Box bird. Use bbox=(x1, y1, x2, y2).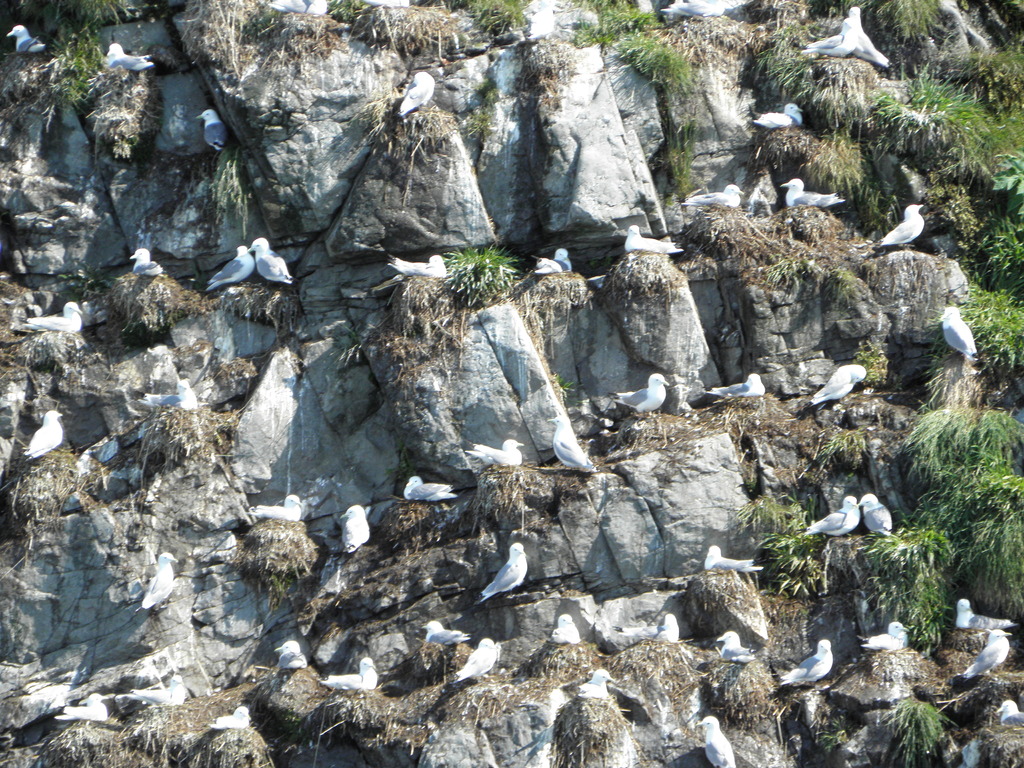
bbox=(940, 306, 977, 365).
